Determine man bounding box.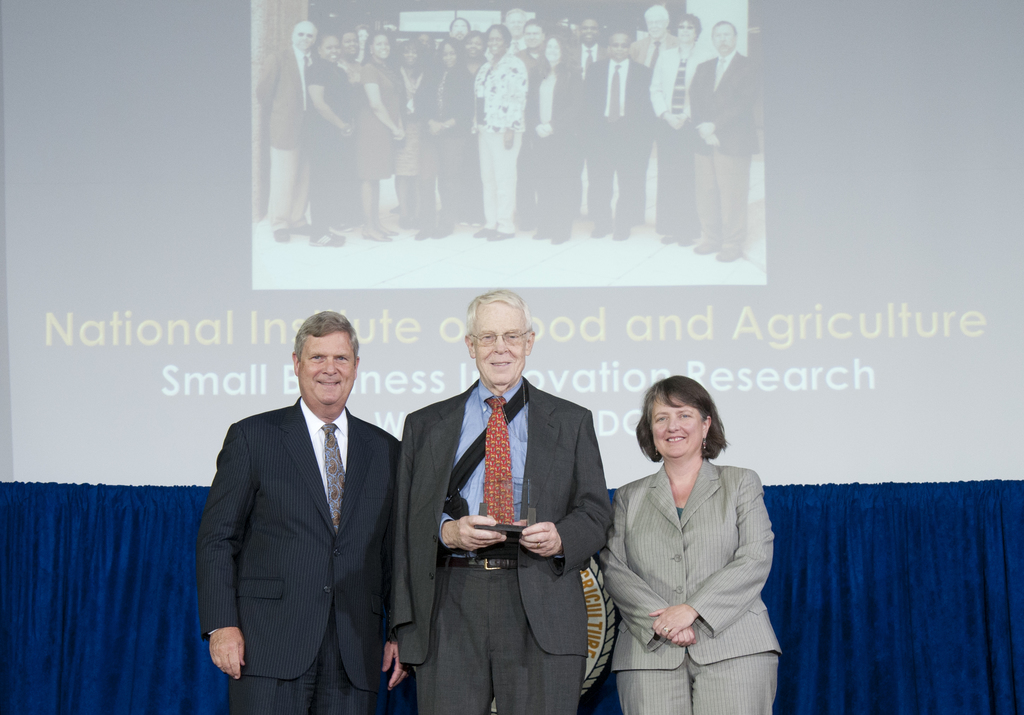
Determined: l=584, t=31, r=649, b=239.
